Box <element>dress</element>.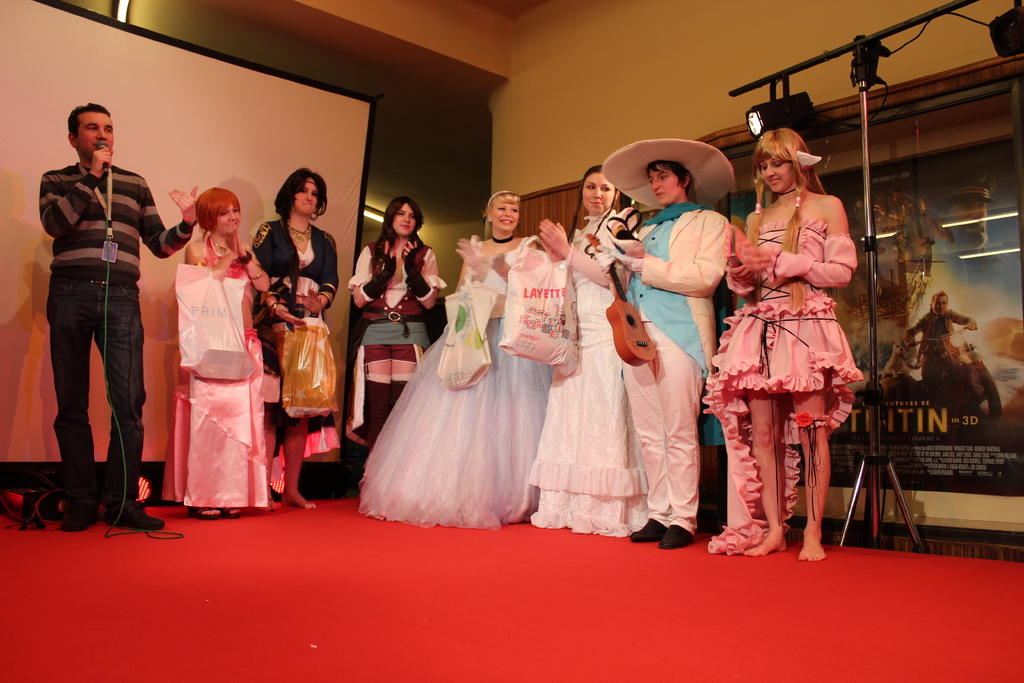
bbox(268, 237, 337, 420).
